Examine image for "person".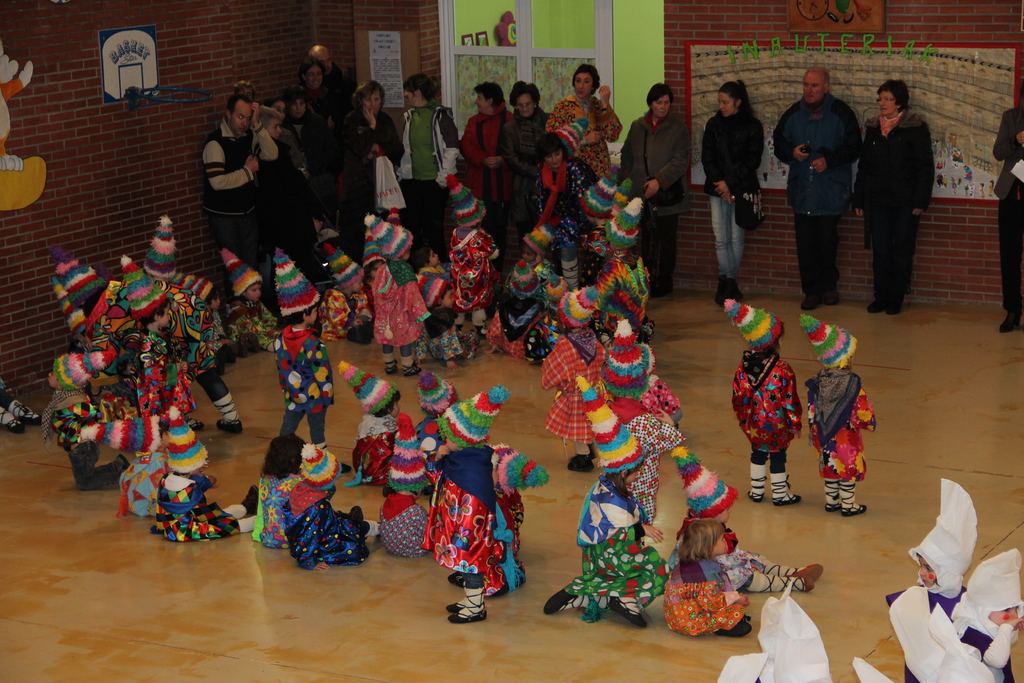
Examination result: 200, 93, 282, 297.
